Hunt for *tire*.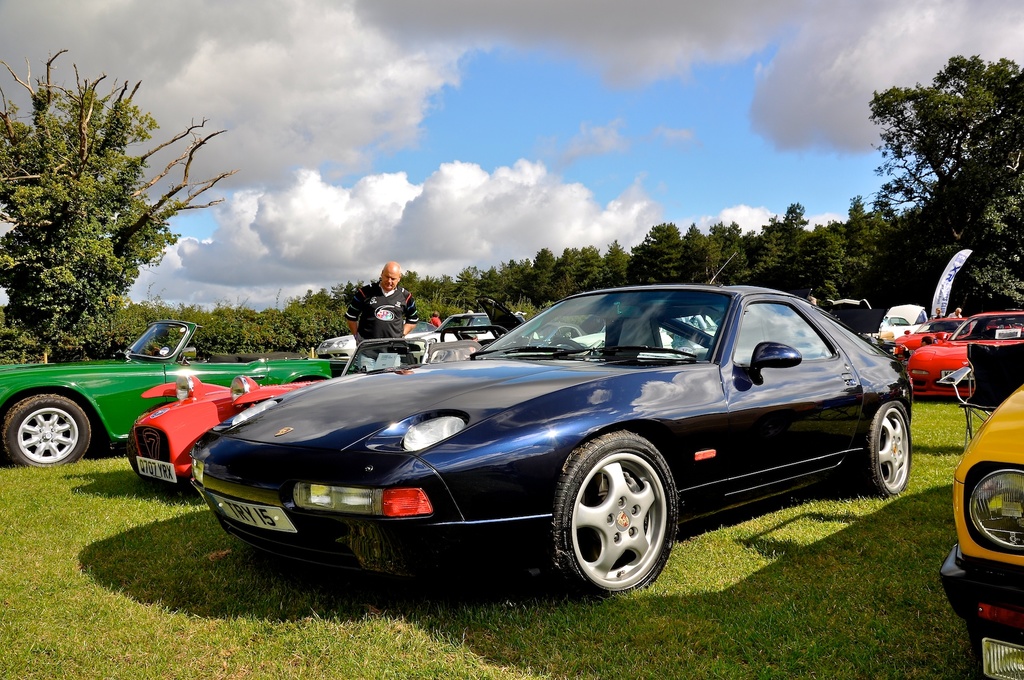
Hunted down at Rect(857, 400, 911, 494).
